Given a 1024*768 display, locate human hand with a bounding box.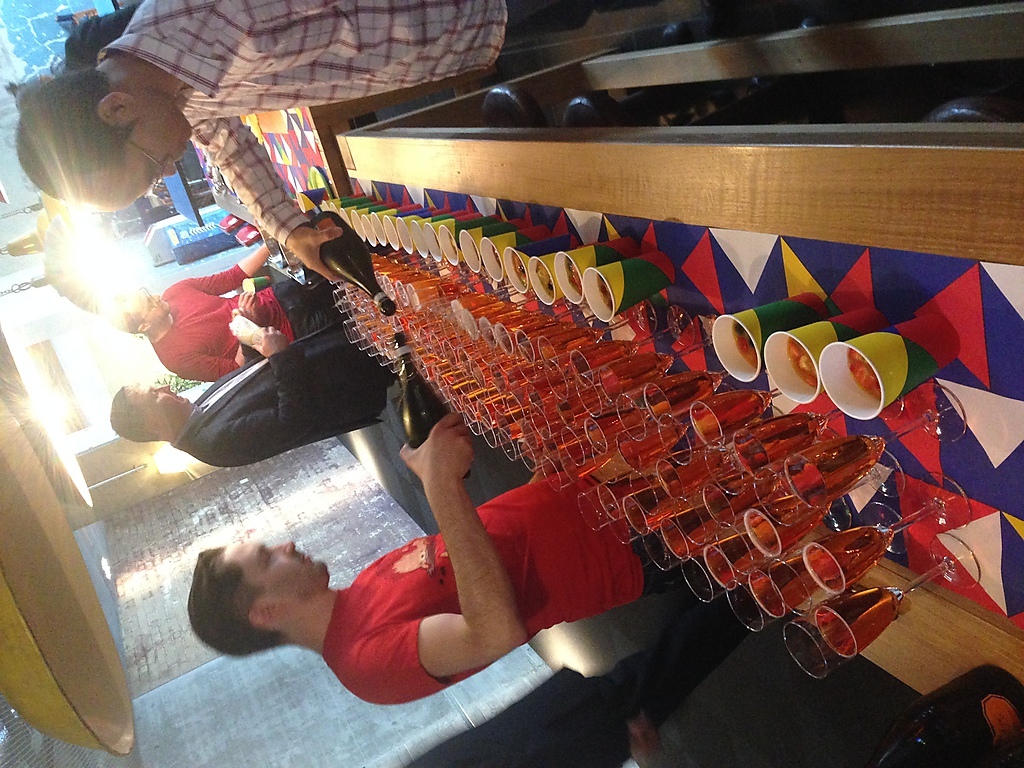
Located: 235, 288, 262, 319.
